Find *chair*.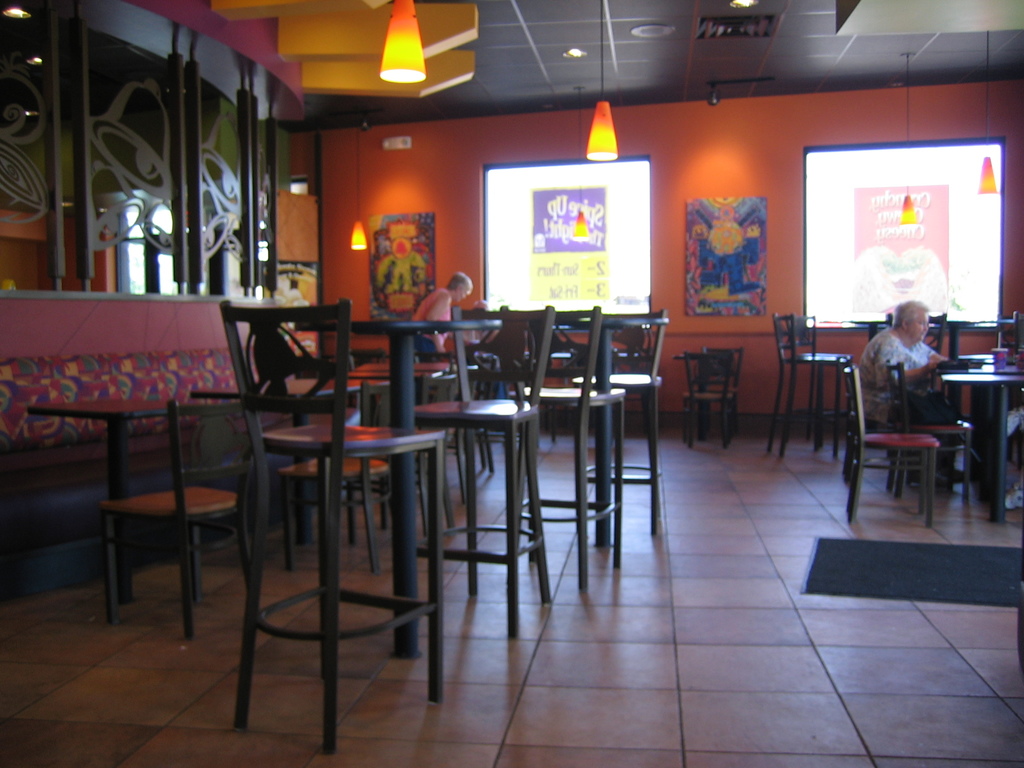
<bbox>512, 300, 607, 595</bbox>.
